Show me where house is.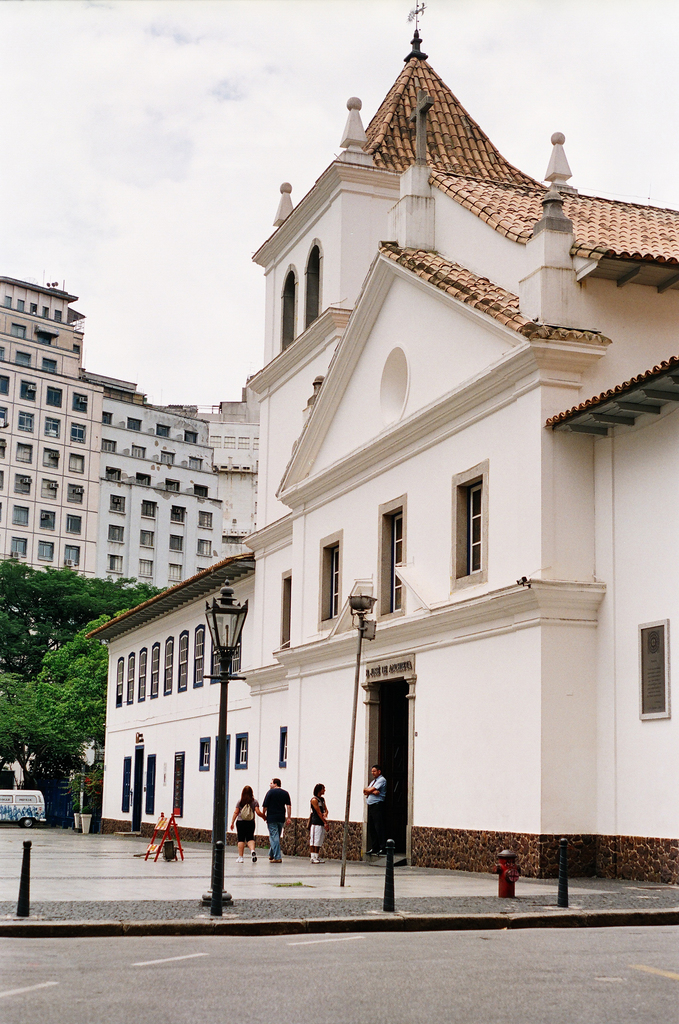
house is at 90, 0, 678, 886.
